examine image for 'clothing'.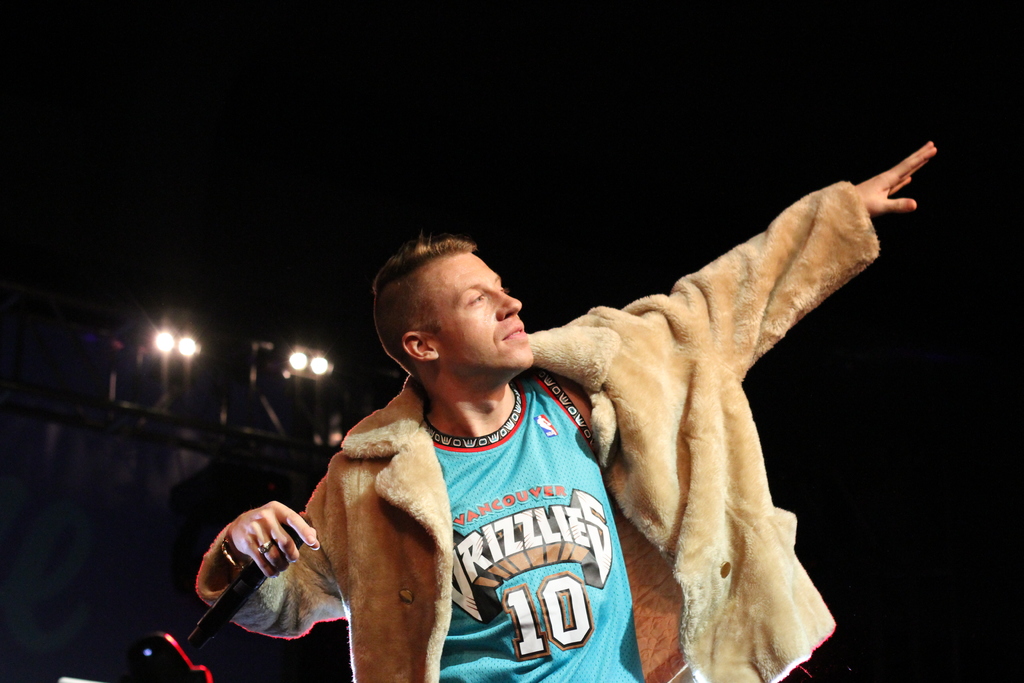
Examination result: BBox(337, 186, 803, 674).
